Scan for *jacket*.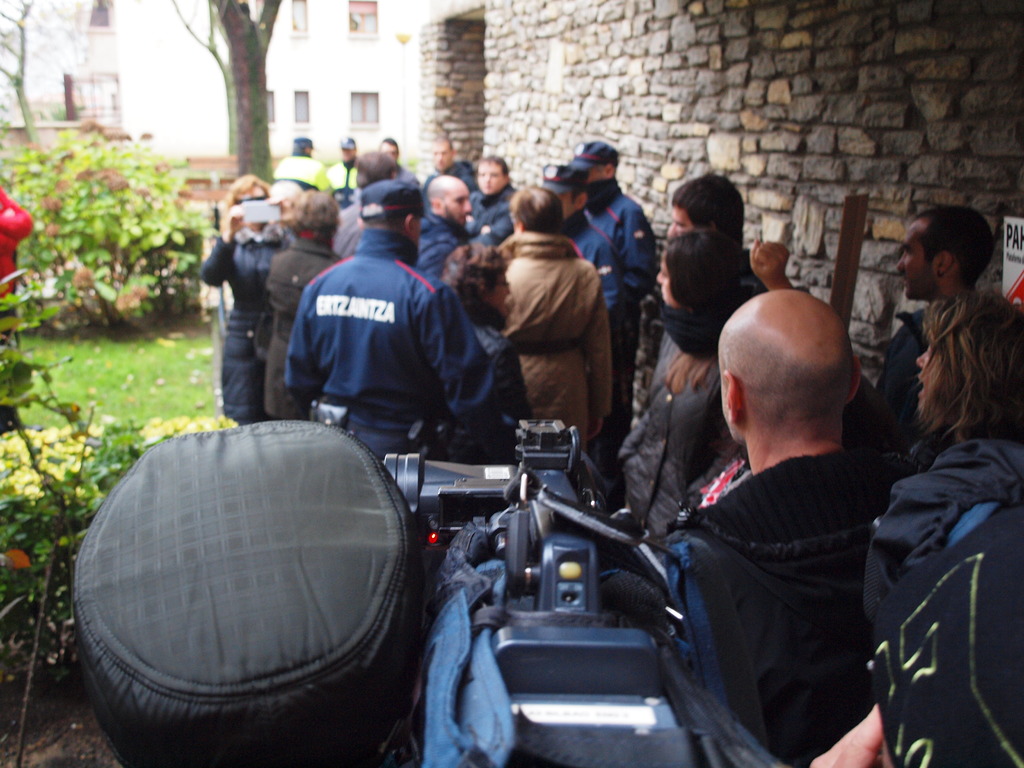
Scan result: l=324, t=155, r=358, b=191.
